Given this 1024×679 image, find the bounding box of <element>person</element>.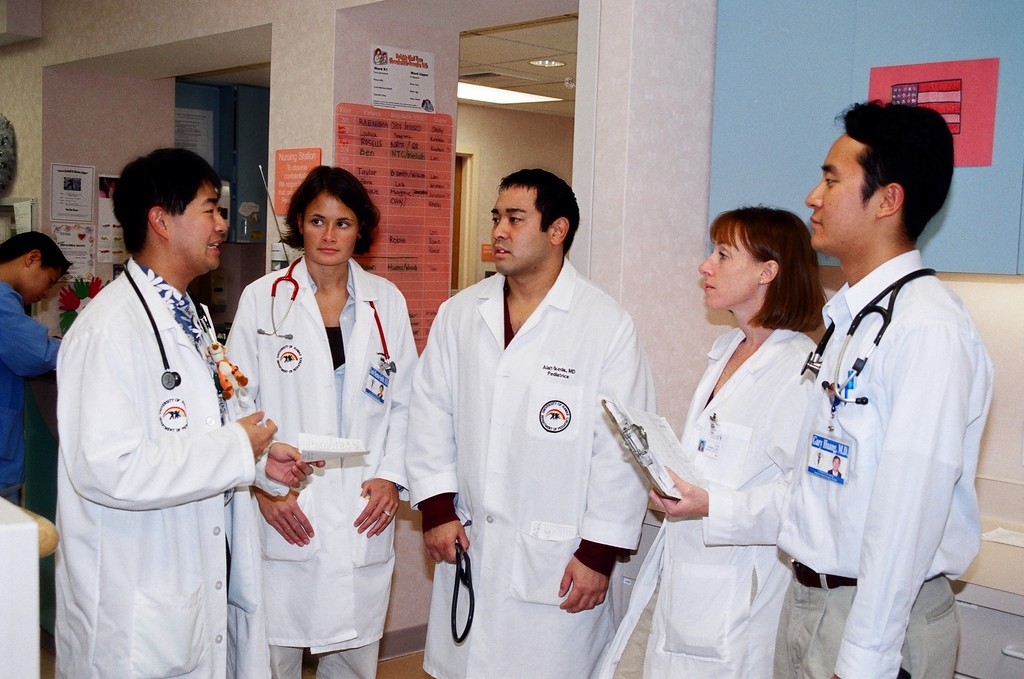
locate(216, 161, 417, 678).
